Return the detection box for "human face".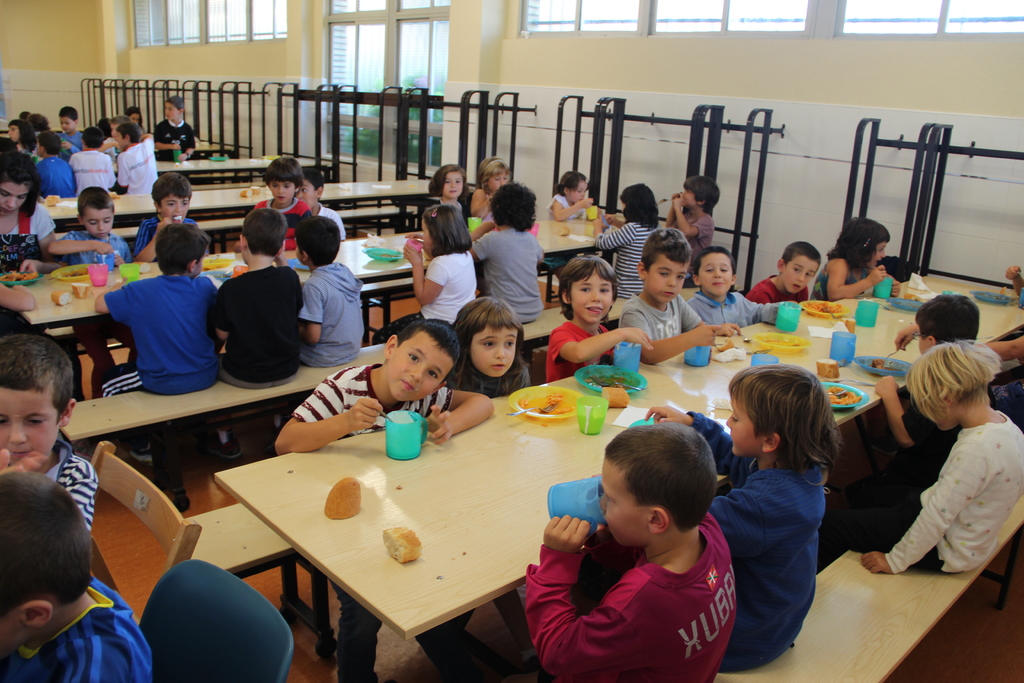
{"left": 35, "top": 141, "right": 44, "bottom": 156}.
